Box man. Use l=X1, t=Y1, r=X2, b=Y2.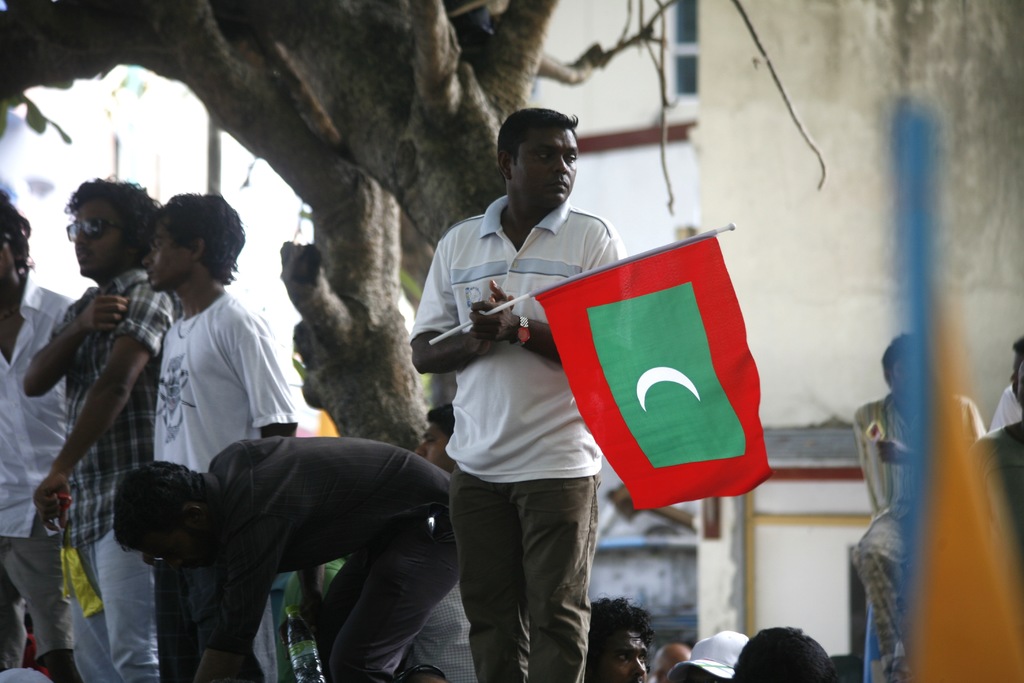
l=401, t=113, r=625, b=682.
